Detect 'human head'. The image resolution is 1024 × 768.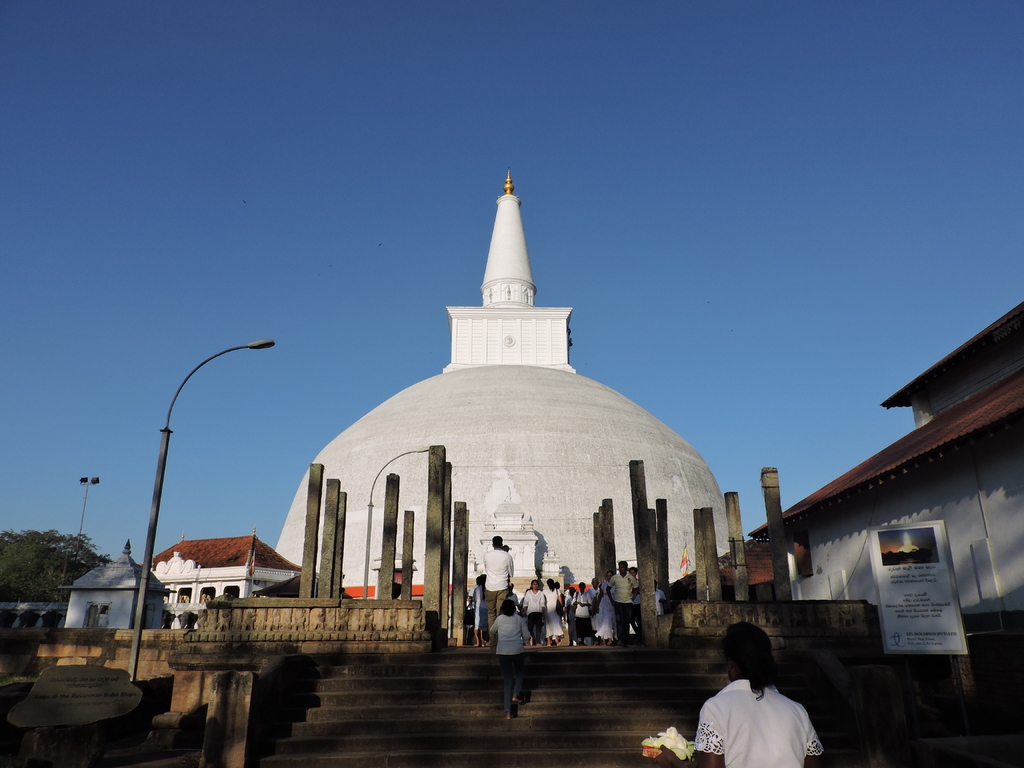
527, 580, 539, 593.
